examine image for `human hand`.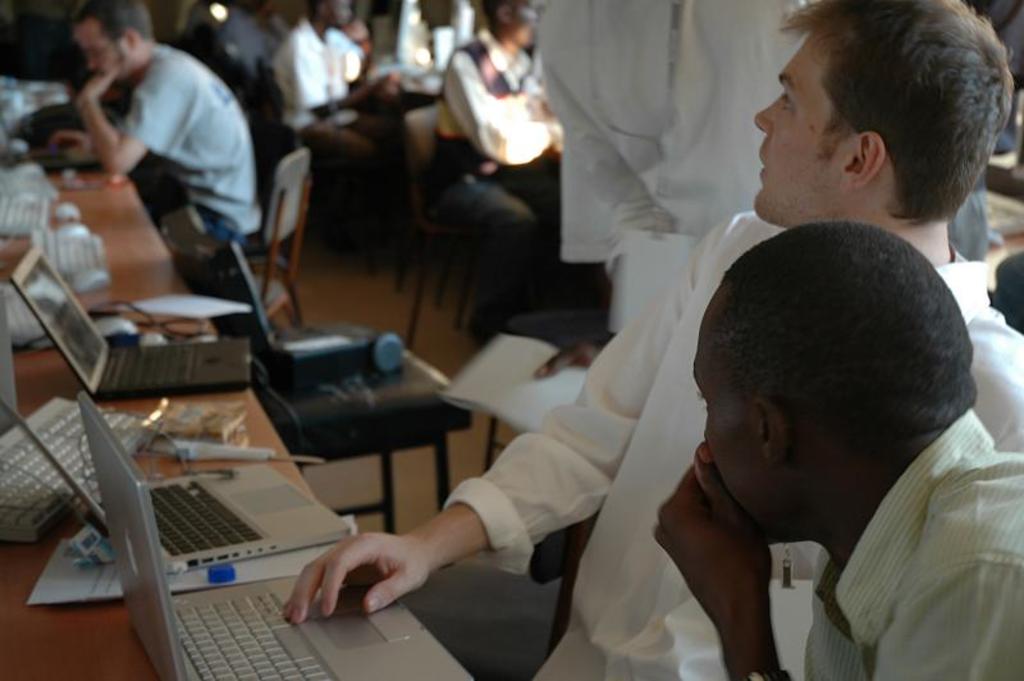
Examination result: <box>49,125,91,156</box>.
